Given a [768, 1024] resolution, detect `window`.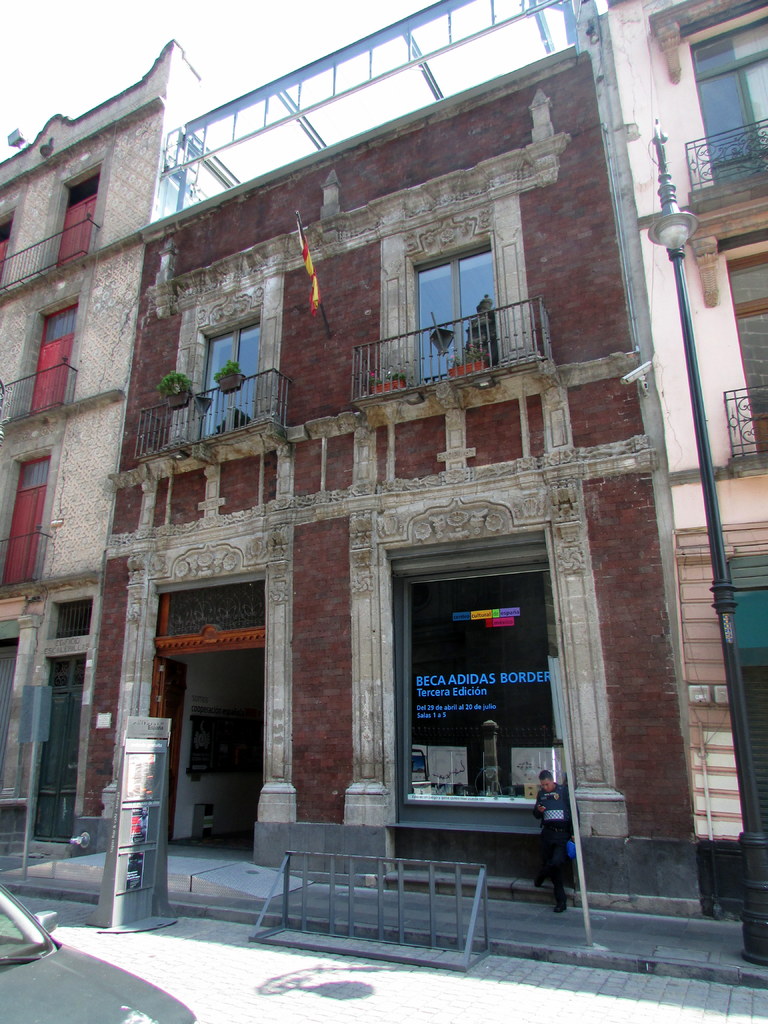
bbox(195, 321, 257, 442).
